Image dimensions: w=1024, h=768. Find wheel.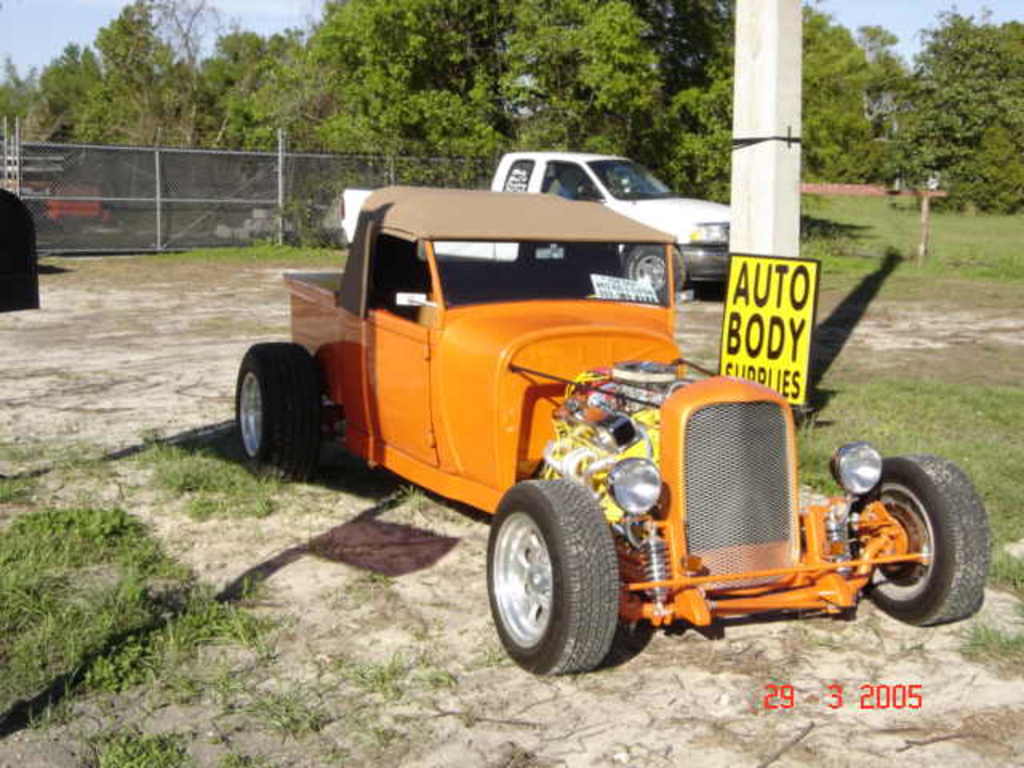
left=846, top=450, right=992, bottom=634.
